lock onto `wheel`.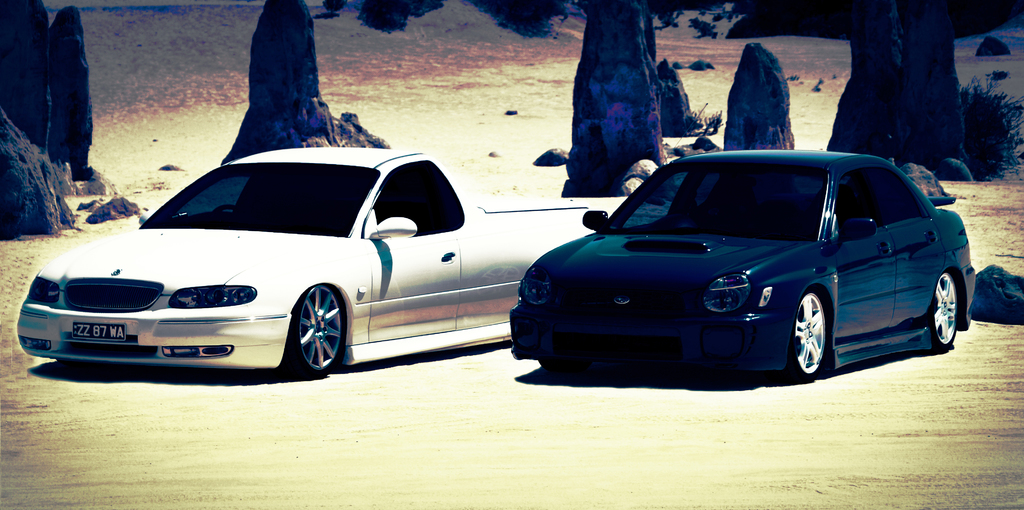
Locked: <box>929,272,959,350</box>.
